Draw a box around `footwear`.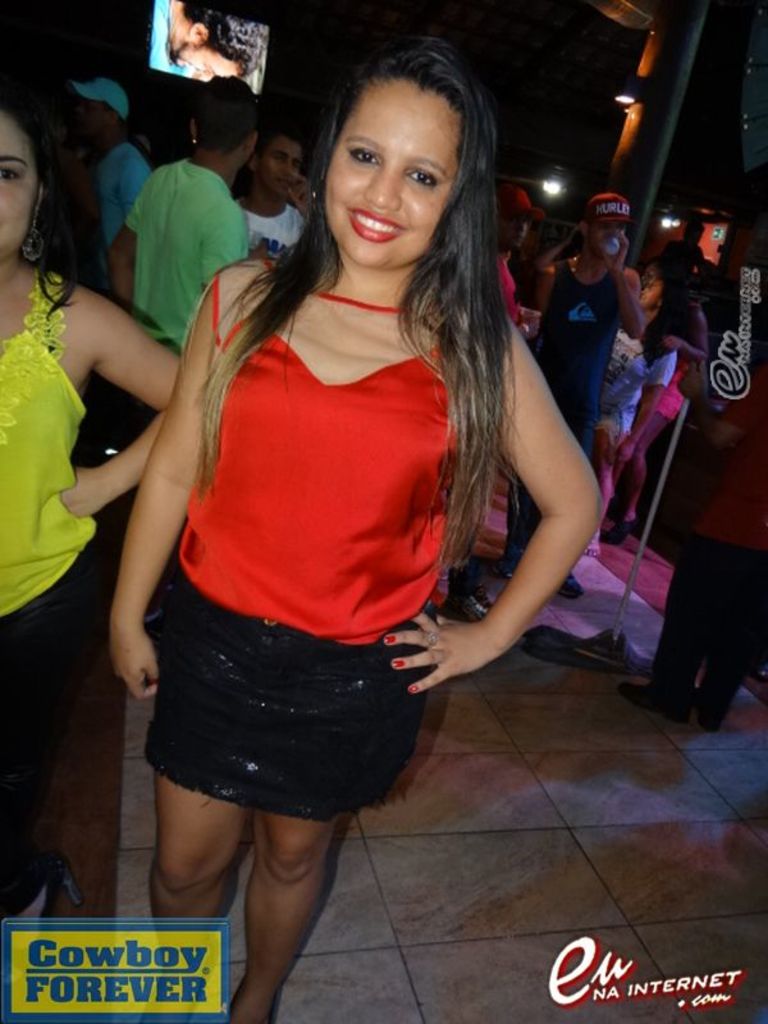
{"left": 442, "top": 591, "right": 518, "bottom": 649}.
